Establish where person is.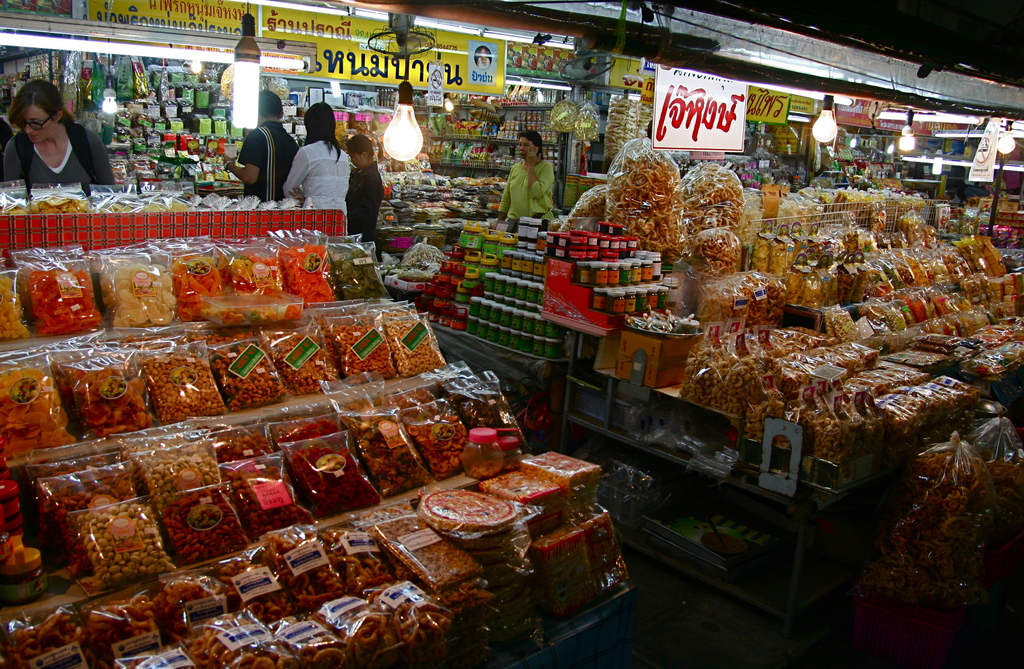
Established at [x1=349, y1=136, x2=392, y2=234].
